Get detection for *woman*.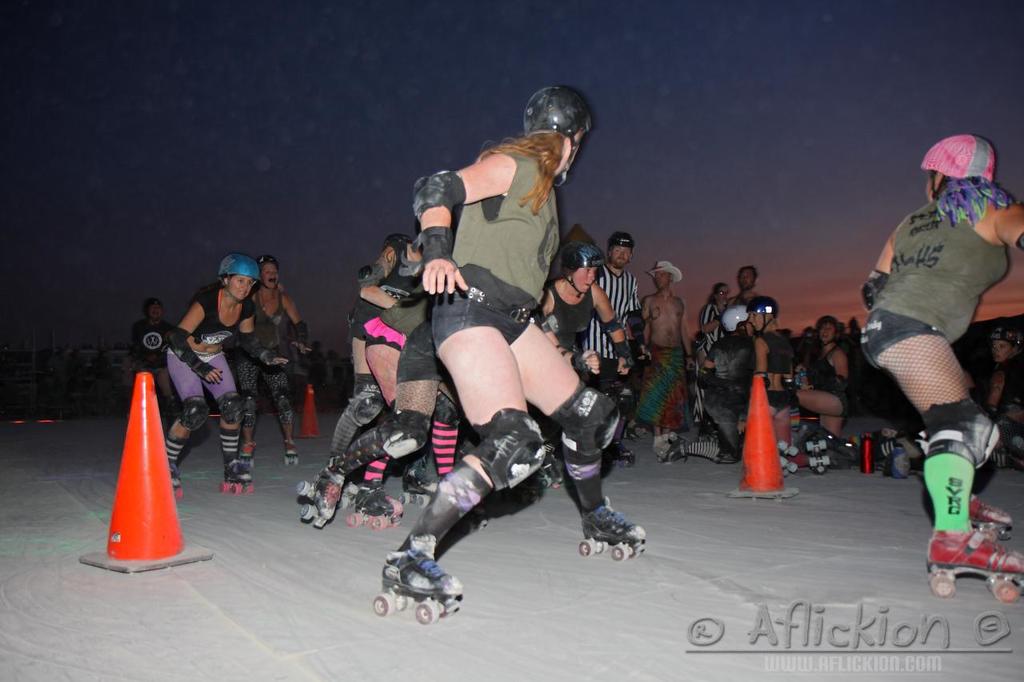
Detection: box=[390, 99, 611, 598].
